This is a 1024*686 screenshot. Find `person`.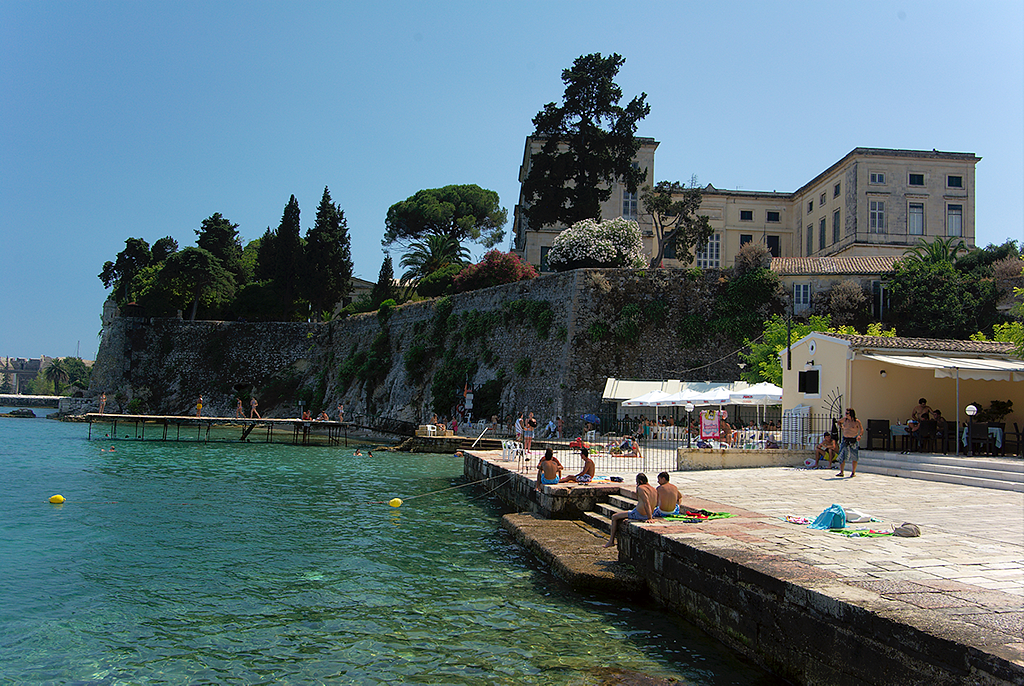
Bounding box: crop(663, 472, 682, 520).
